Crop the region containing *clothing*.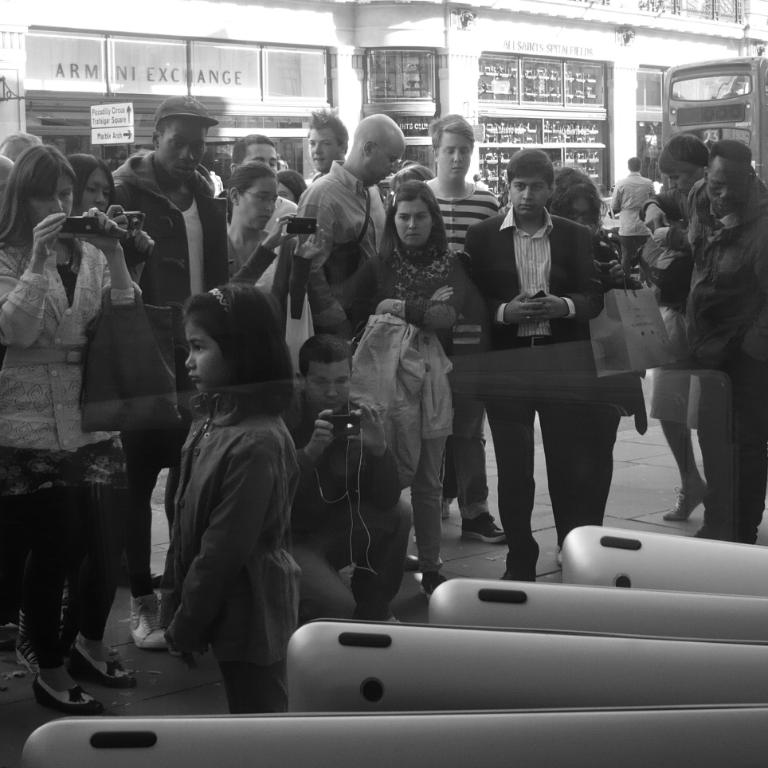
Crop region: bbox=[0, 236, 133, 663].
